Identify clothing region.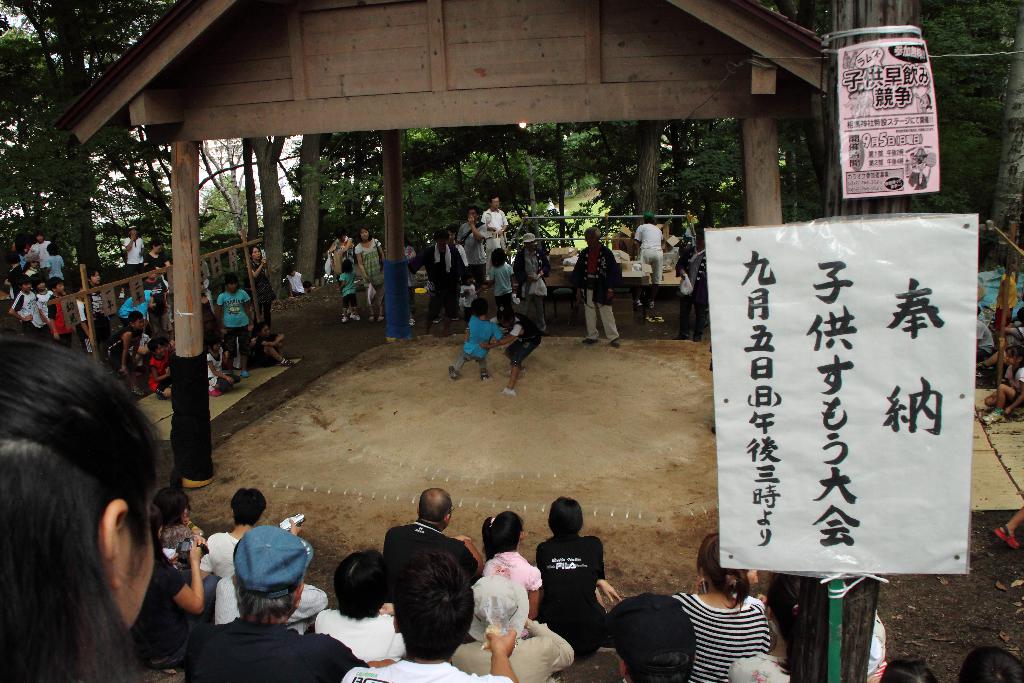
Region: bbox(636, 225, 663, 284).
